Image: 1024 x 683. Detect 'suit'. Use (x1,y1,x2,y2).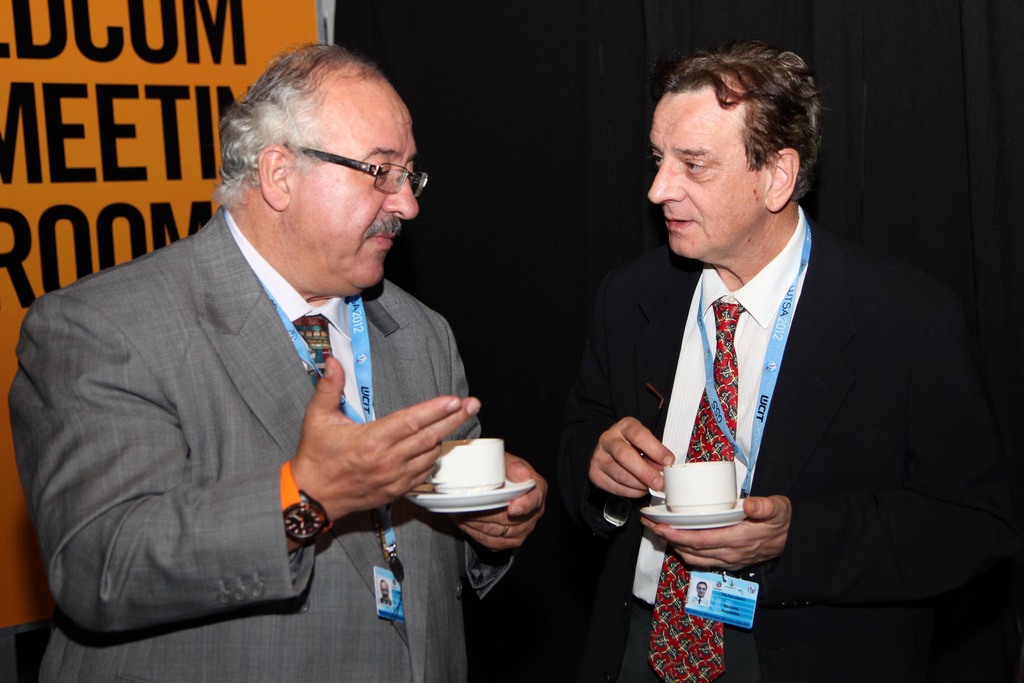
(10,205,513,679).
